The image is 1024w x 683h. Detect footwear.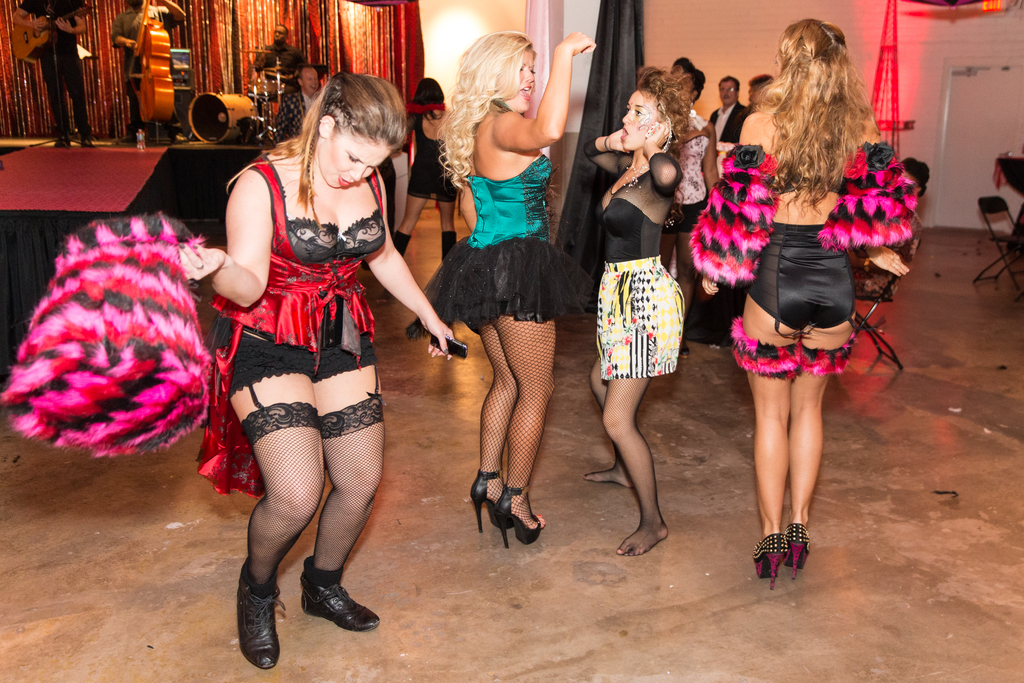
Detection: bbox=(748, 534, 786, 588).
